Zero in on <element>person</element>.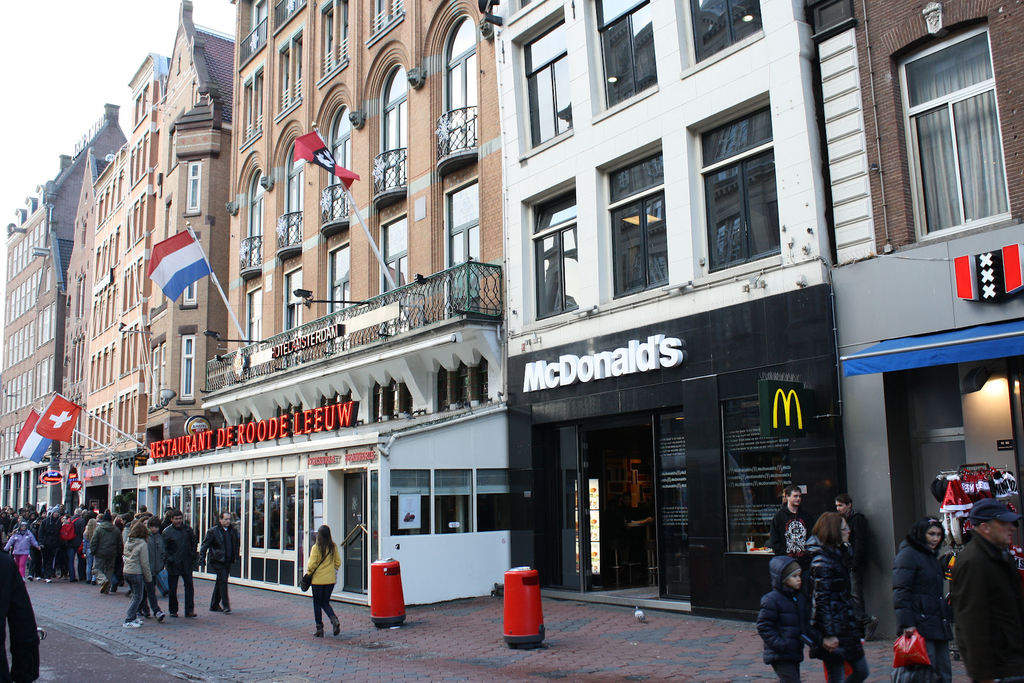
Zeroed in: bbox=(890, 515, 947, 682).
